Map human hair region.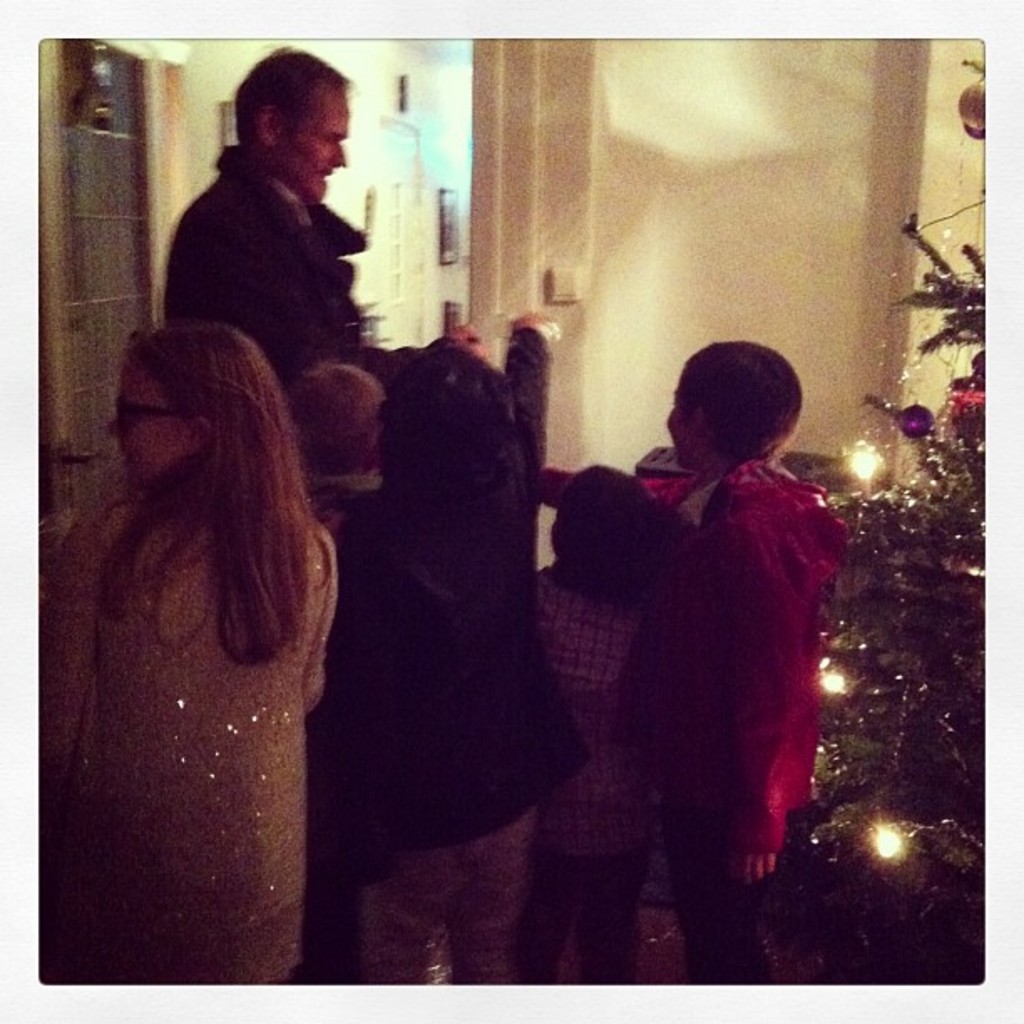
Mapped to x1=226 y1=44 x2=346 y2=156.
